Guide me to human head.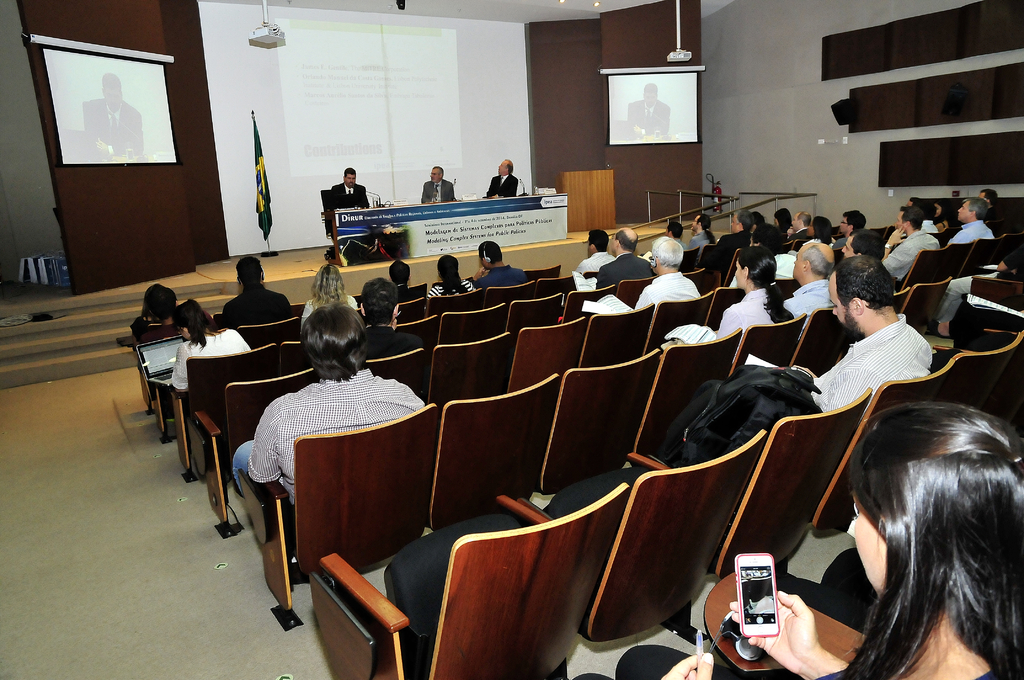
Guidance: rect(689, 211, 711, 233).
